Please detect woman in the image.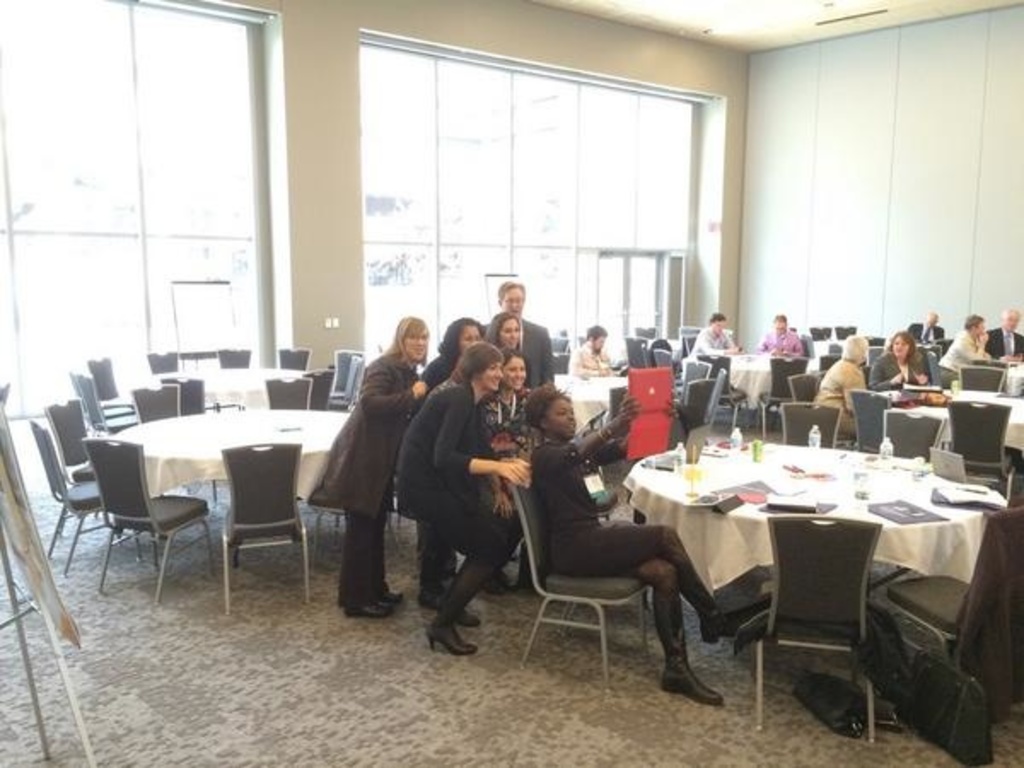
<region>867, 326, 930, 399</region>.
